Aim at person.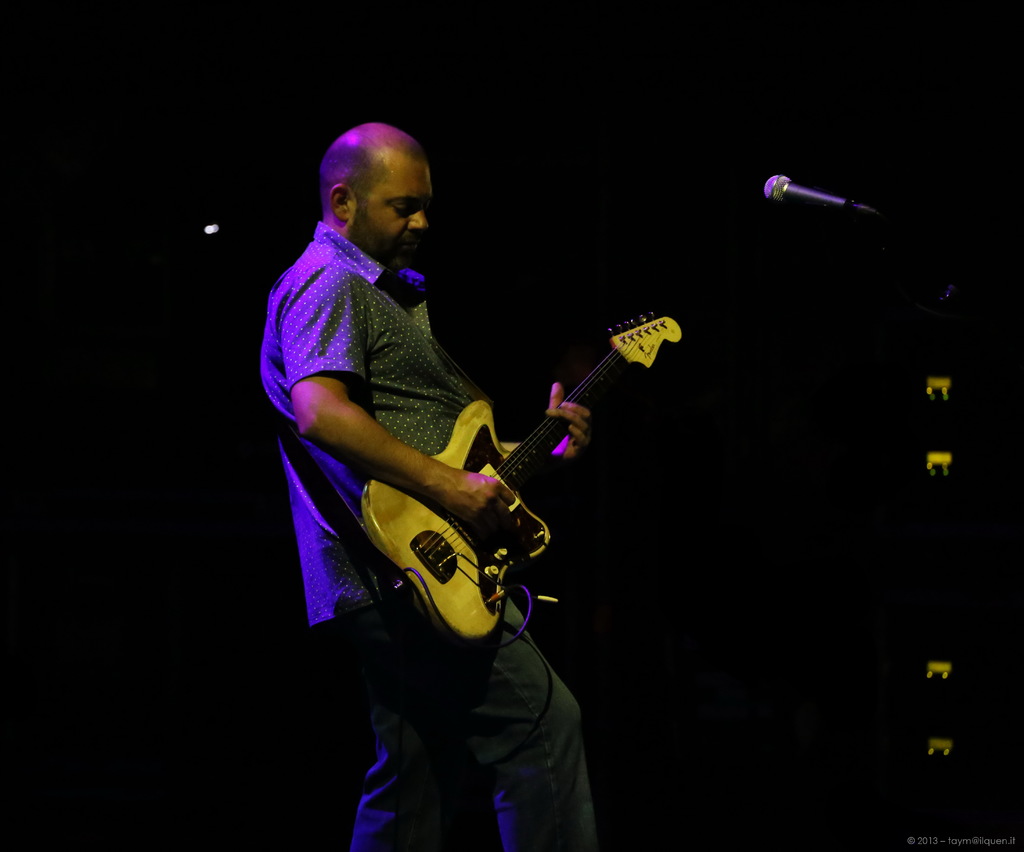
Aimed at (x1=295, y1=122, x2=700, y2=789).
